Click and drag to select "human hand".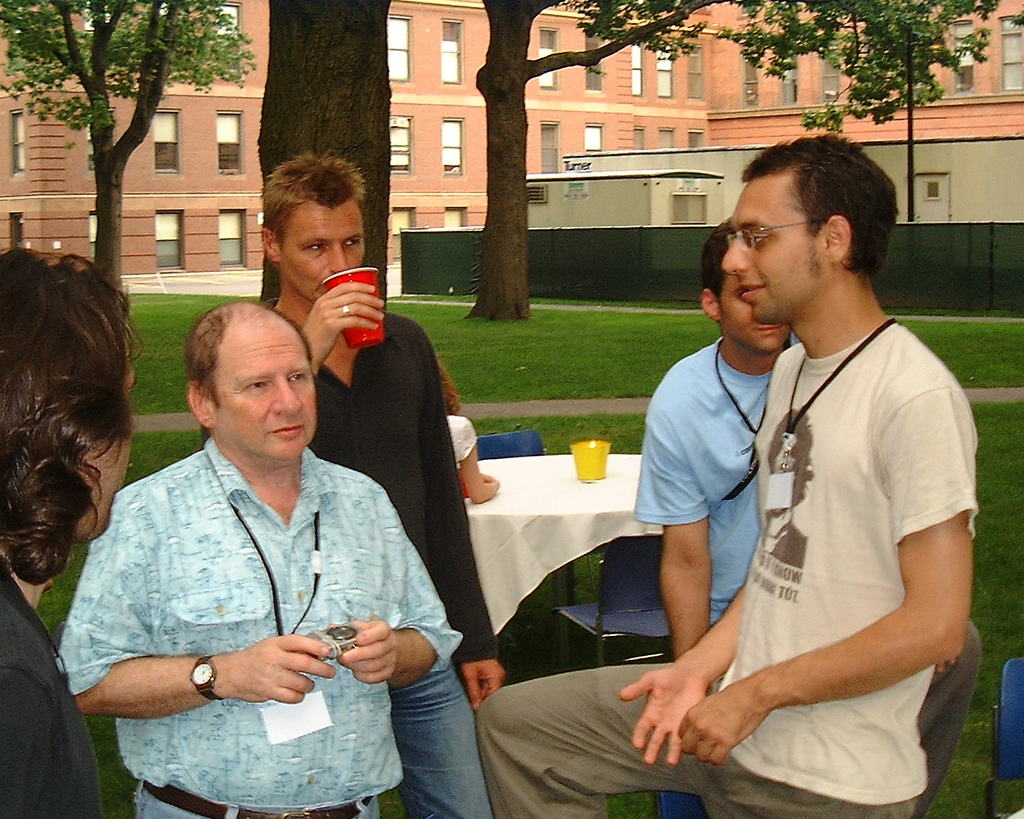
Selection: bbox(617, 665, 706, 769).
